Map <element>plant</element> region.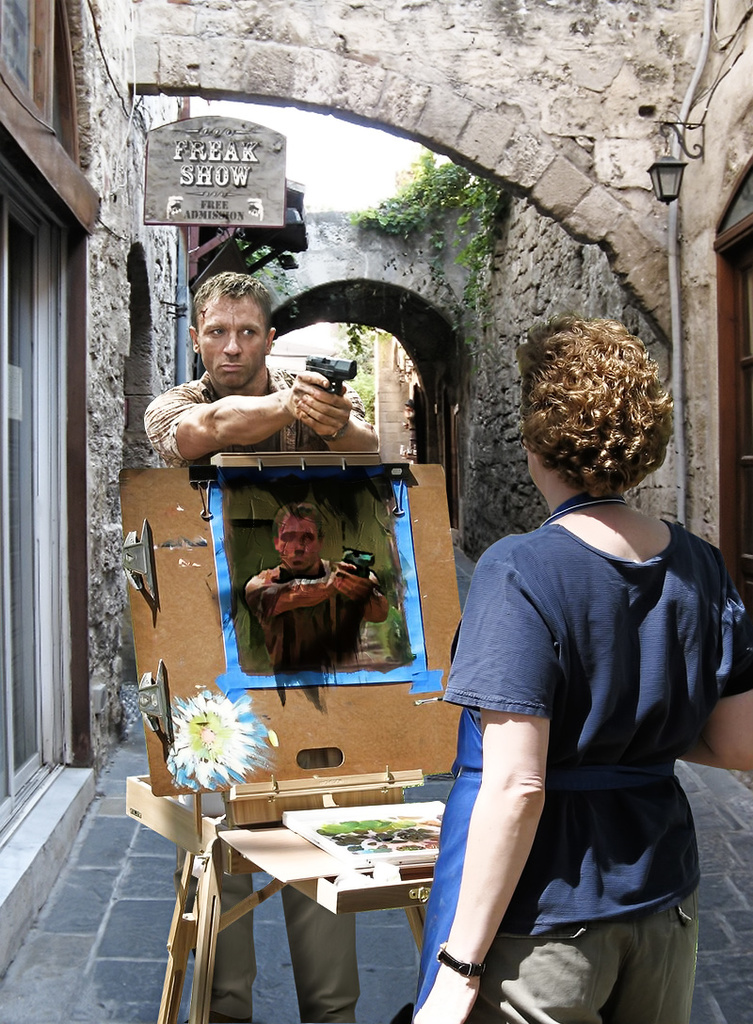
Mapped to bbox=[337, 139, 516, 329].
